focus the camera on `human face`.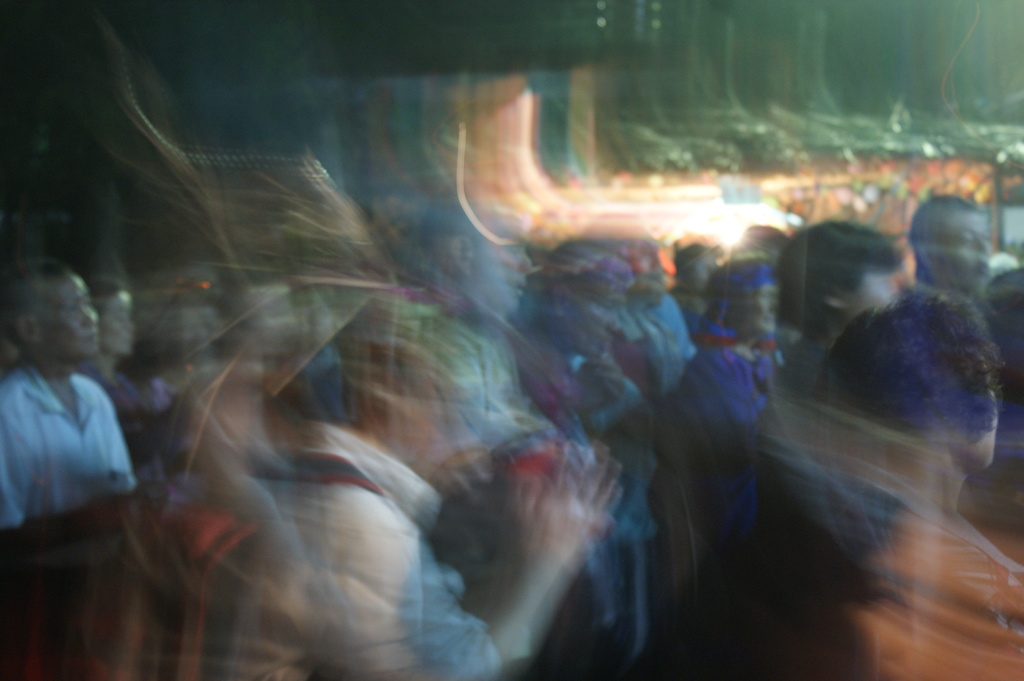
Focus region: Rect(37, 275, 100, 358).
